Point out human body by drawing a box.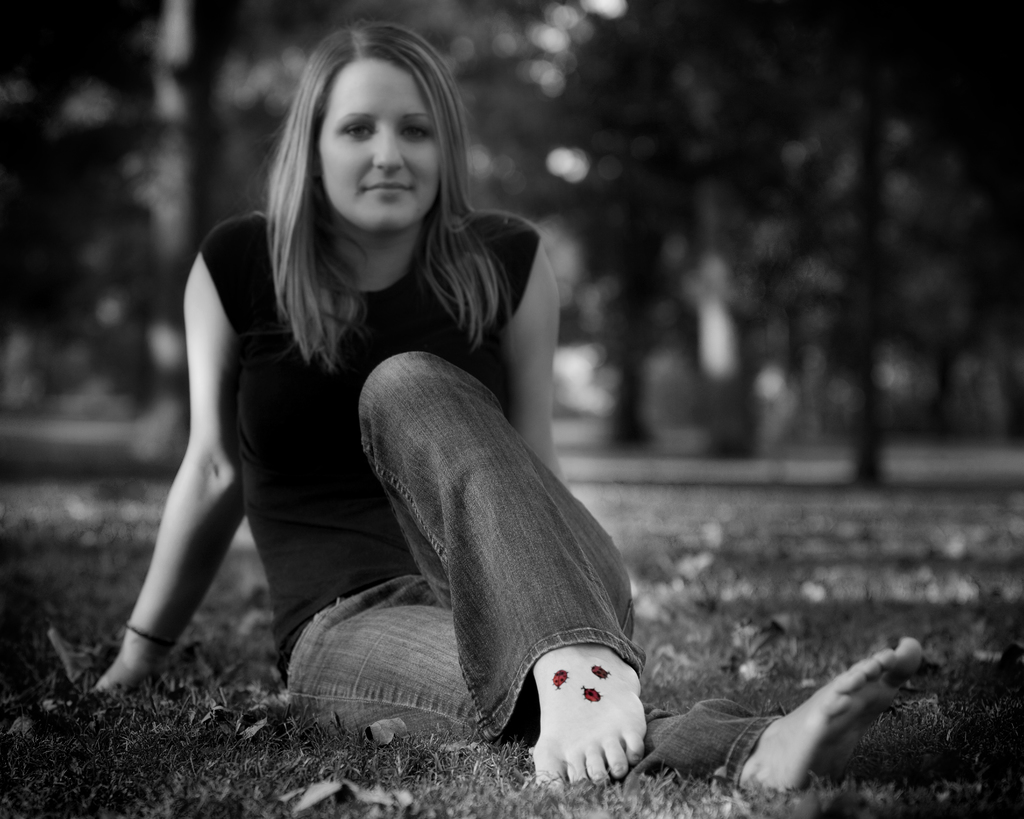
locate(129, 25, 666, 767).
